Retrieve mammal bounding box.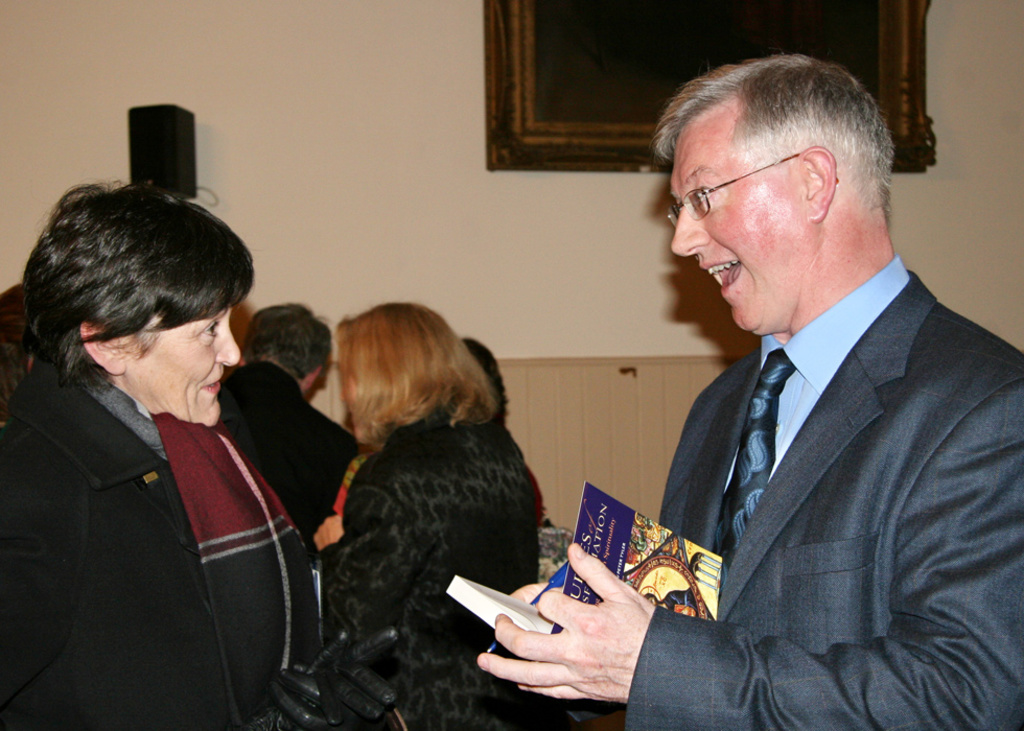
Bounding box: crop(467, 331, 508, 419).
